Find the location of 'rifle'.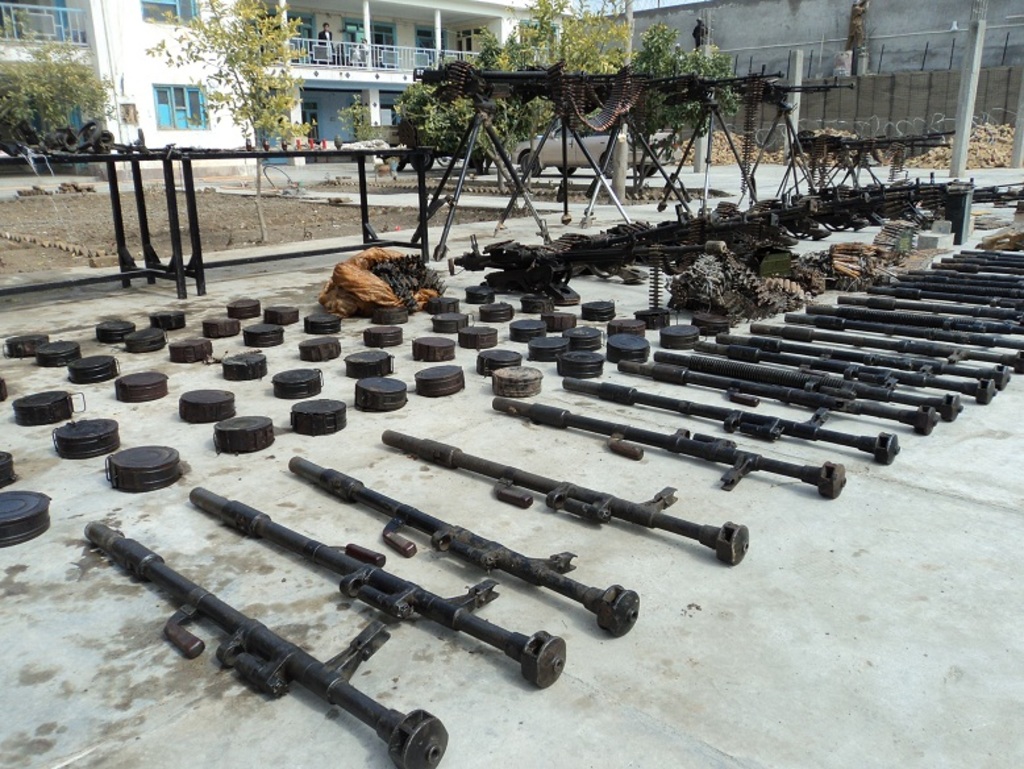
Location: region(970, 178, 1023, 208).
